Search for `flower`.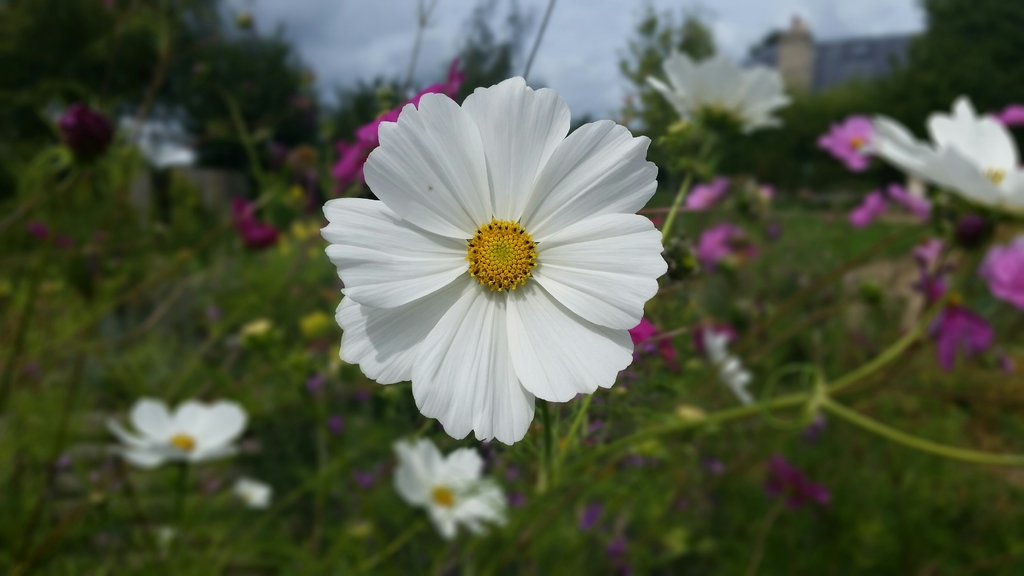
Found at detection(819, 92, 1023, 228).
